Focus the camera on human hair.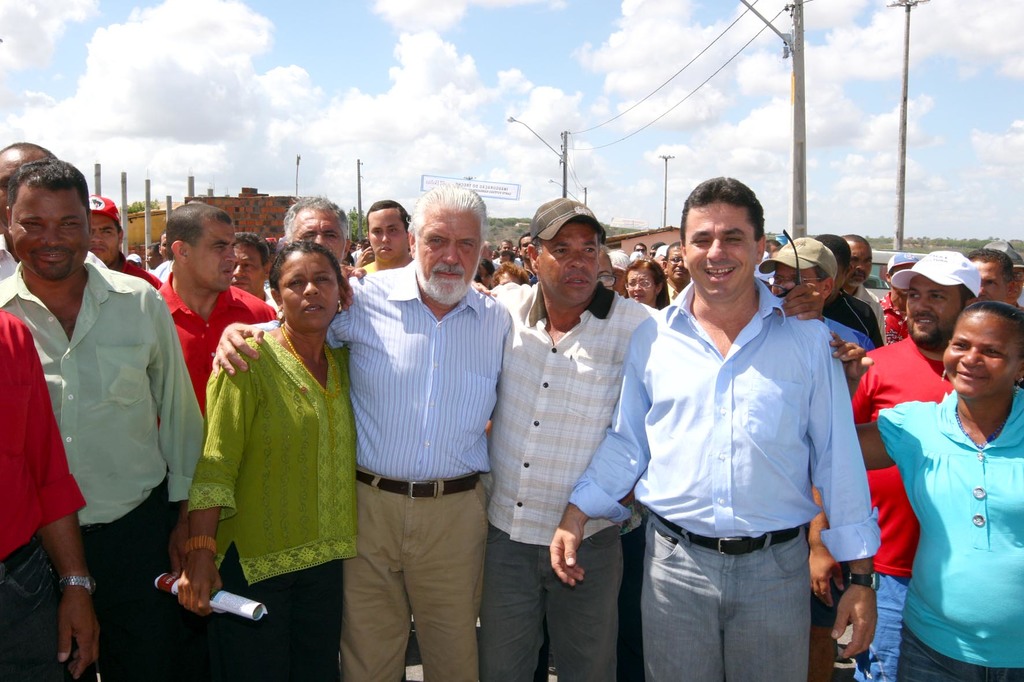
Focus region: x1=621 y1=257 x2=670 y2=308.
